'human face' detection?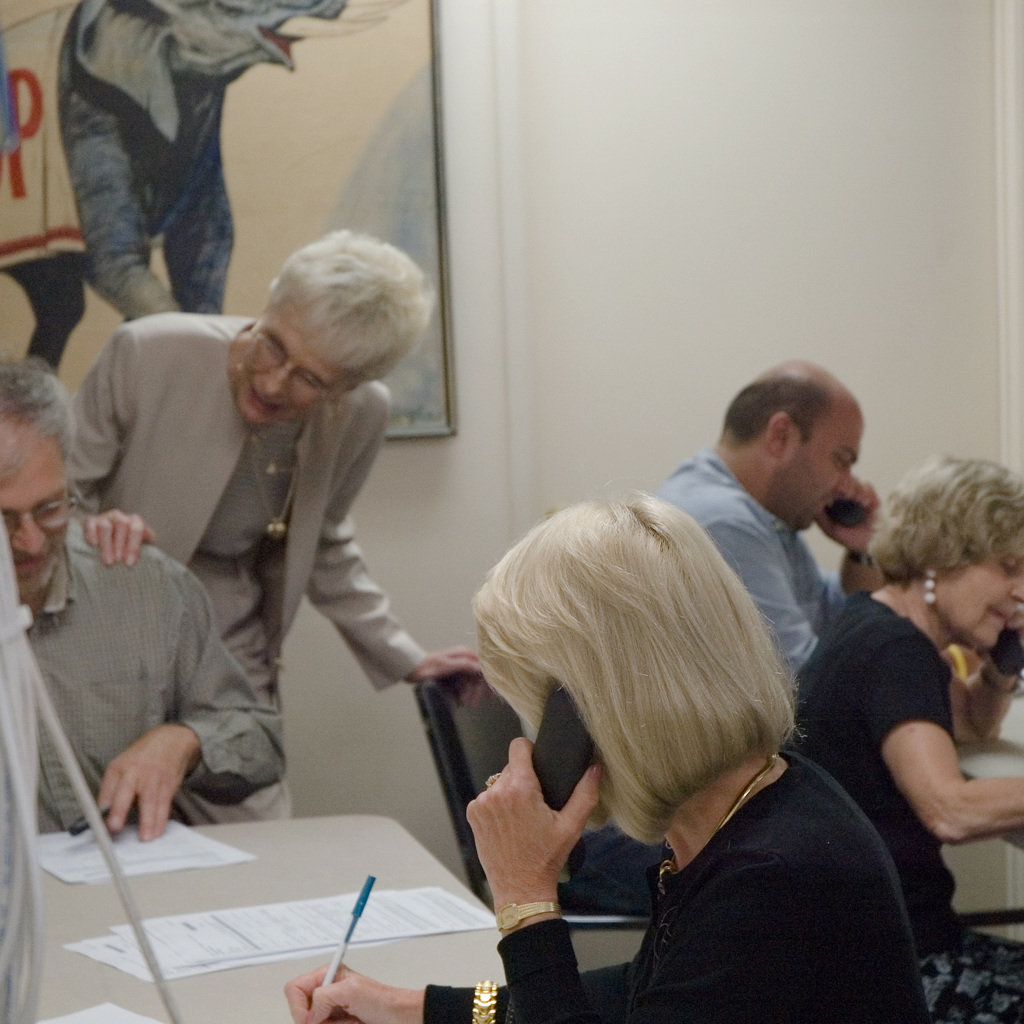
pyautogui.locateOnScreen(783, 412, 860, 533)
